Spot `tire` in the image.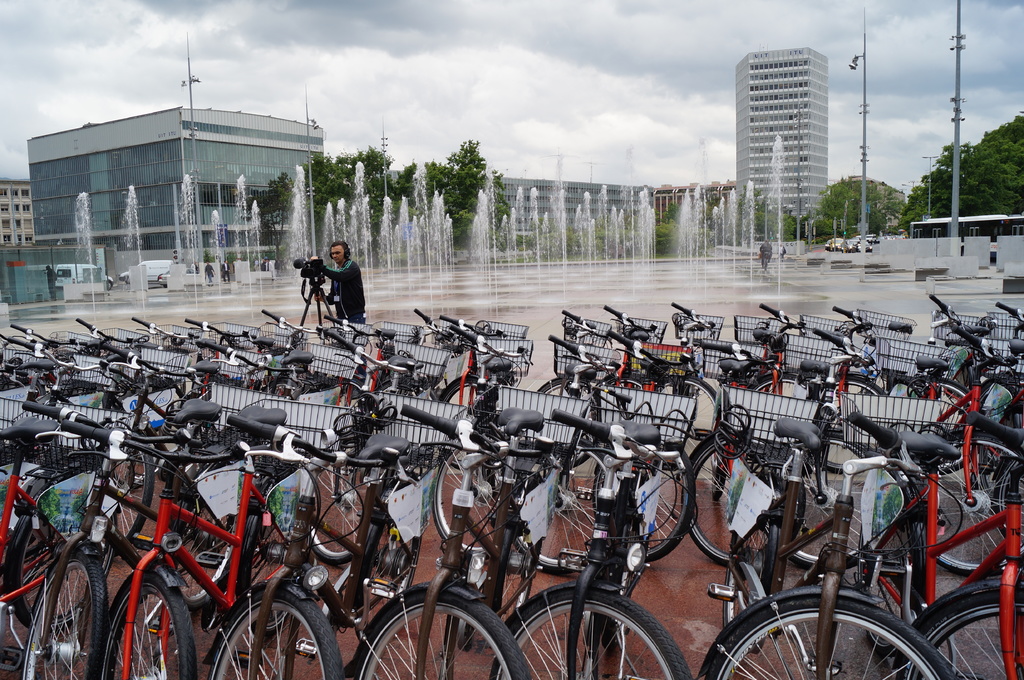
`tire` found at bbox(113, 440, 154, 539).
